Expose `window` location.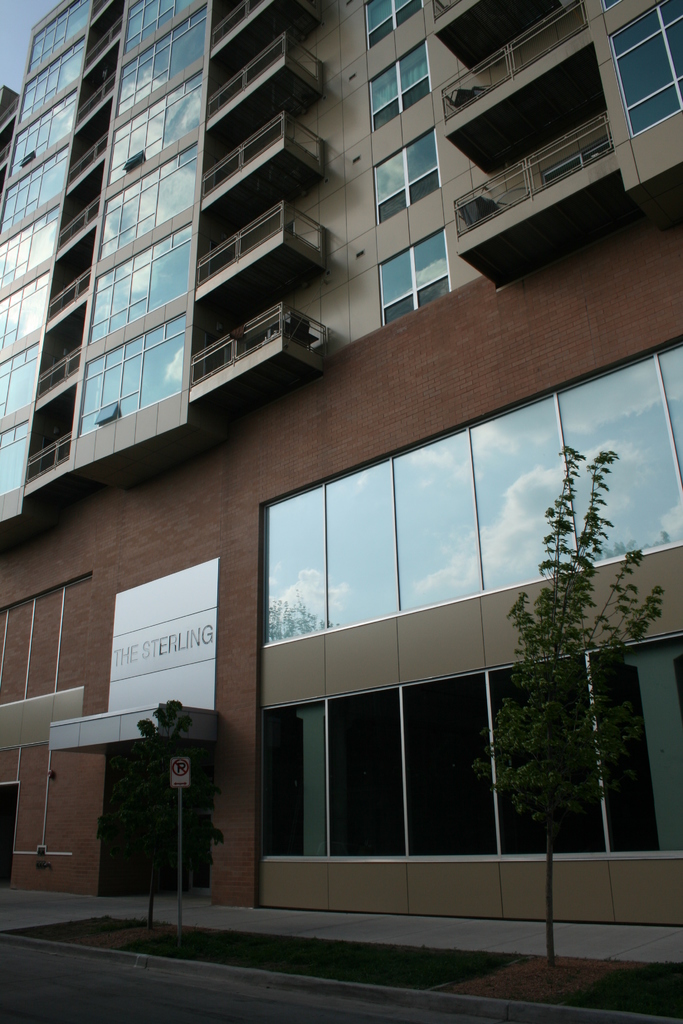
Exposed at region(0, 204, 62, 290).
